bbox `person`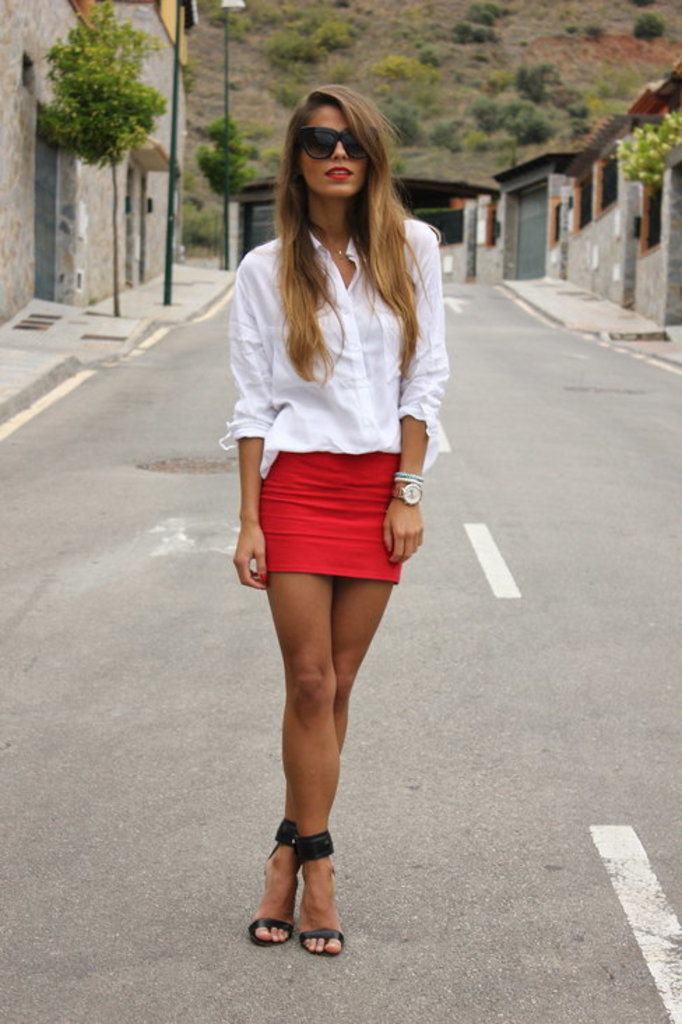
locate(205, 53, 453, 974)
